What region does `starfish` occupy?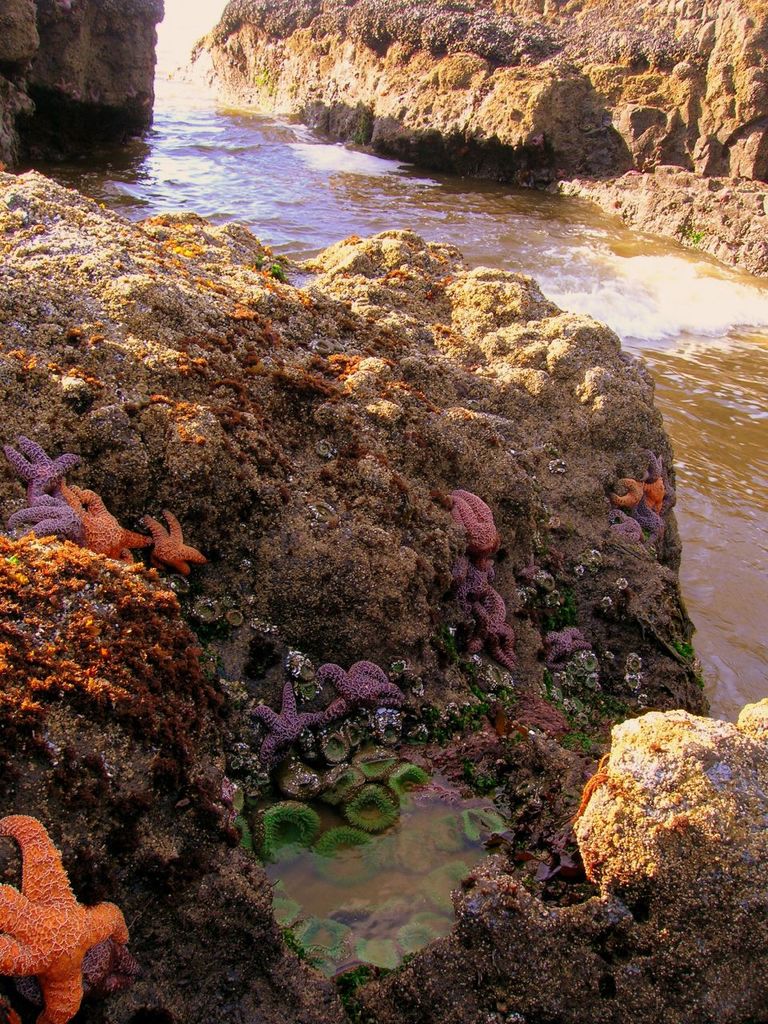
237, 682, 348, 767.
